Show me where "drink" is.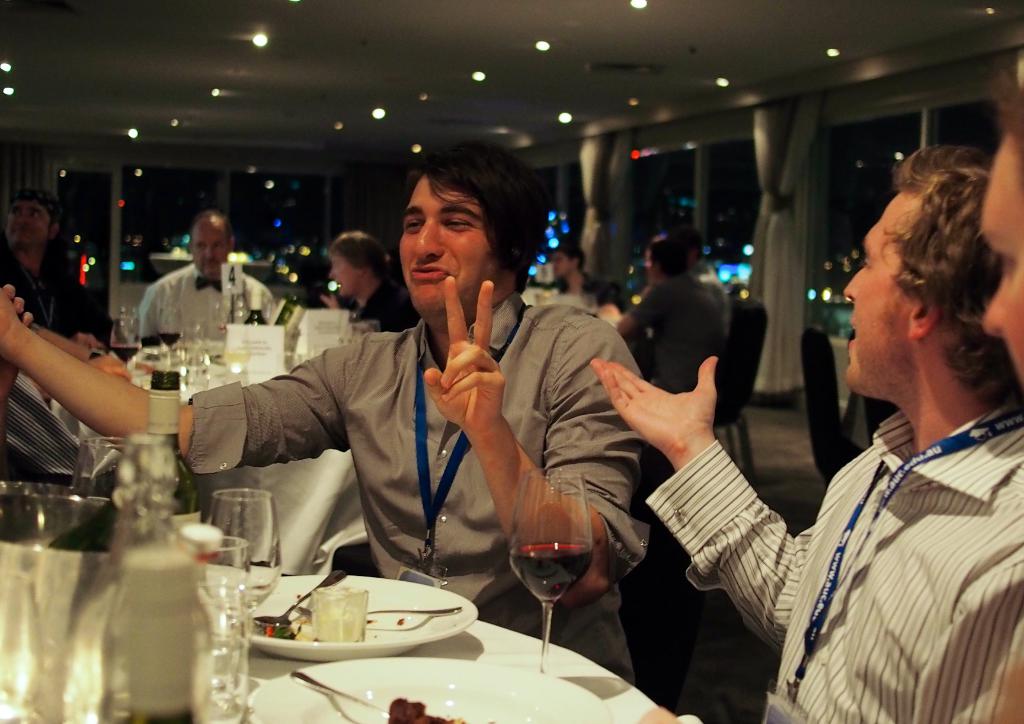
"drink" is at detection(109, 344, 141, 362).
